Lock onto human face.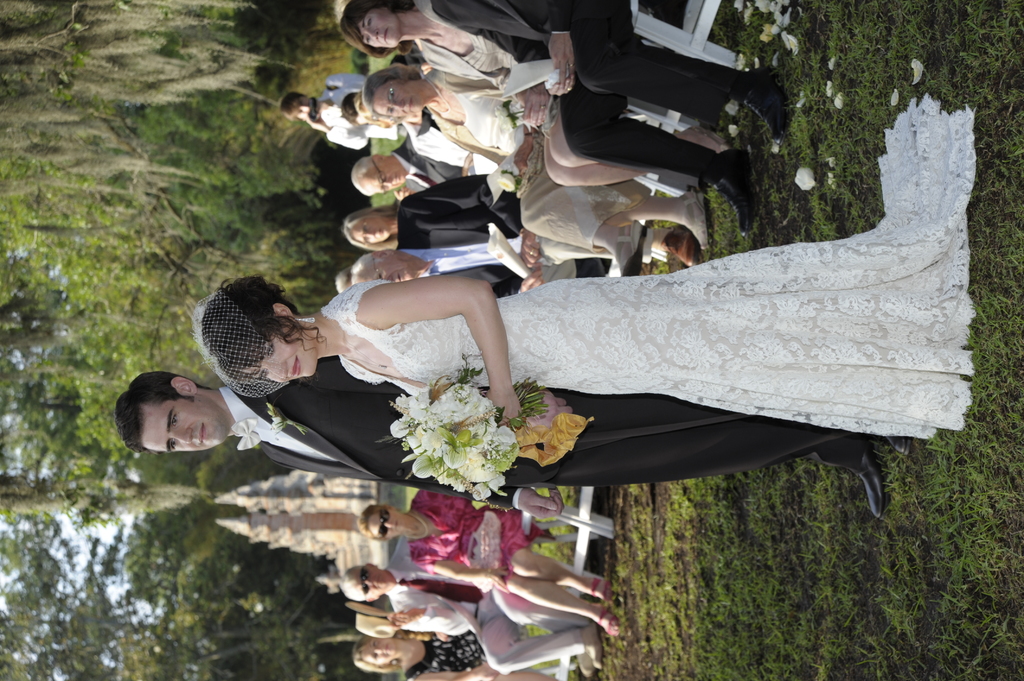
Locked: [353,170,410,192].
